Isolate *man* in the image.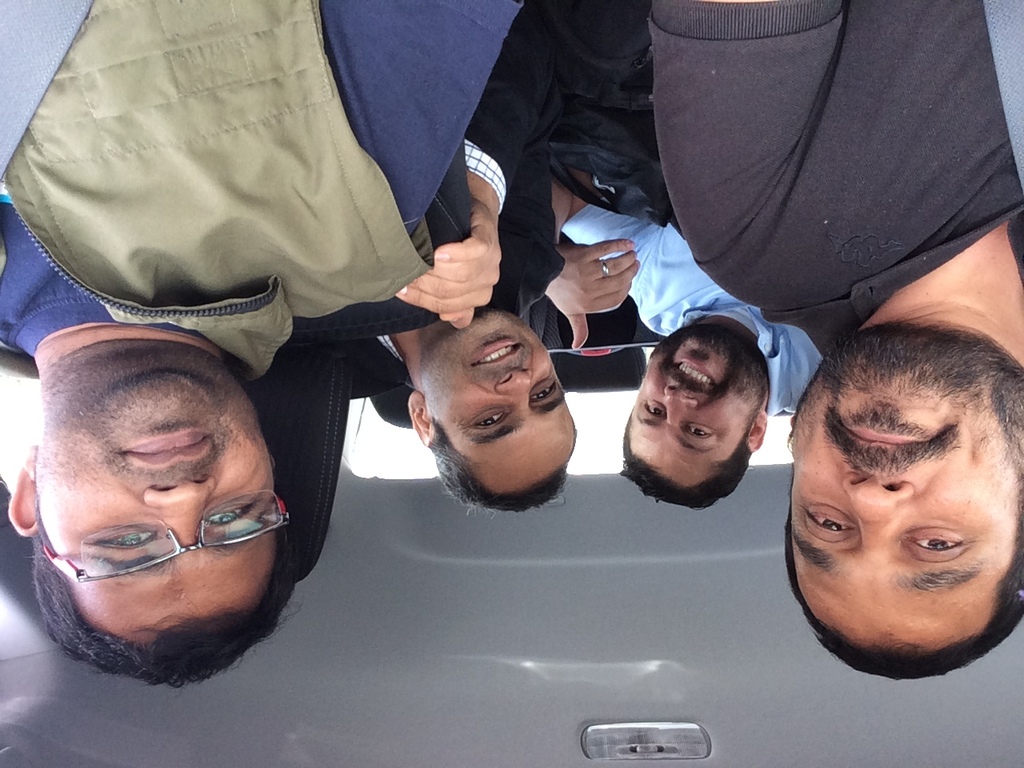
Isolated region: rect(538, 221, 825, 513).
